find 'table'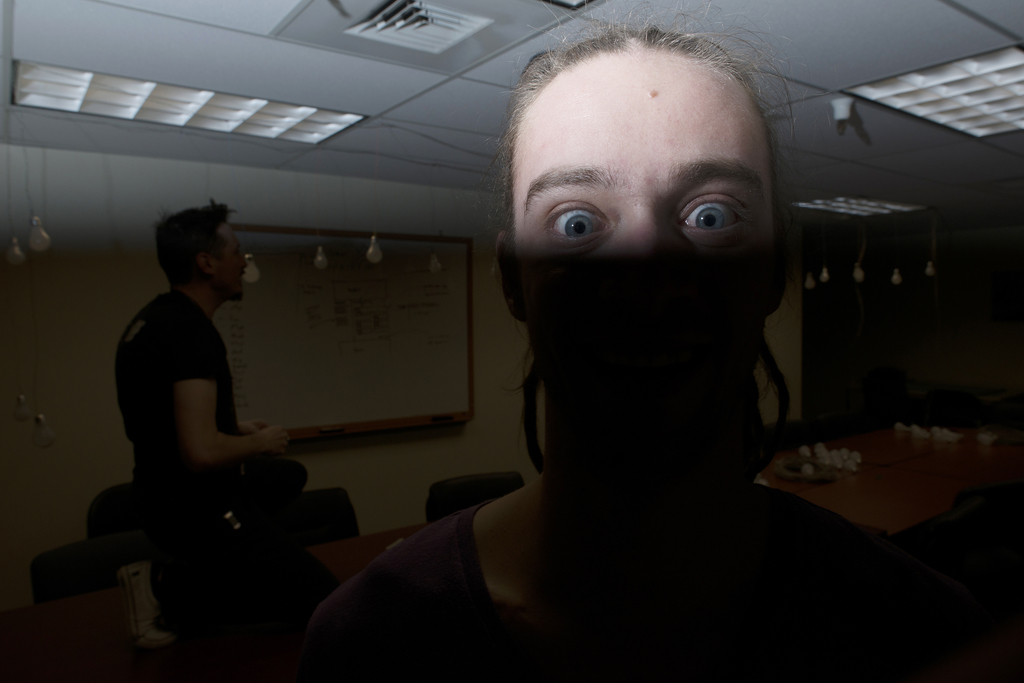
(309,530,393,591)
